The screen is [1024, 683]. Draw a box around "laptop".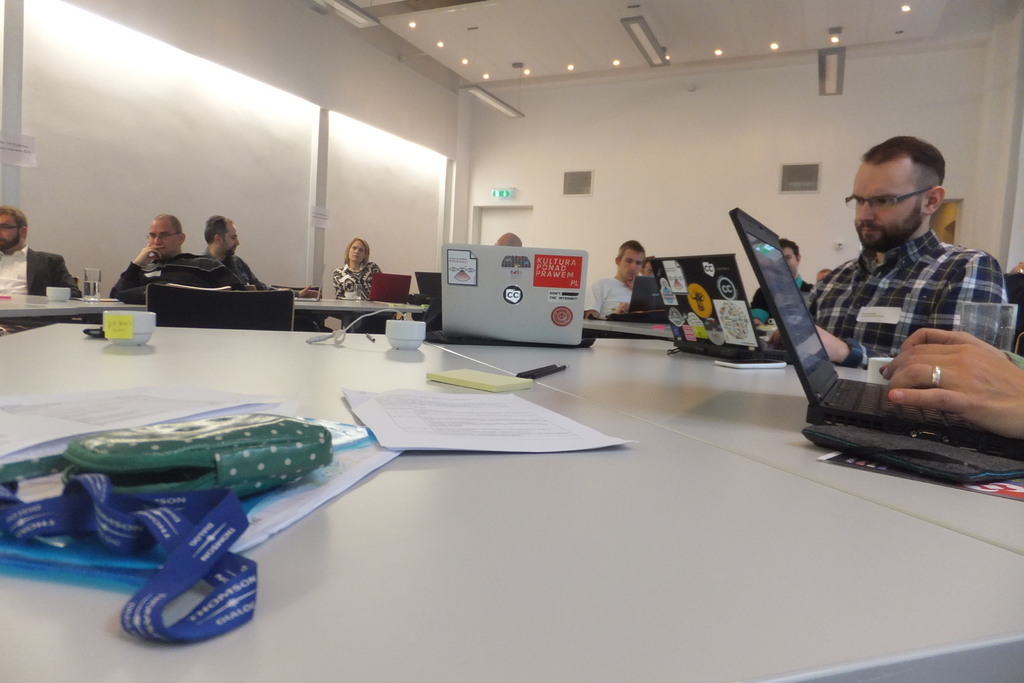
(x1=648, y1=252, x2=793, y2=366).
